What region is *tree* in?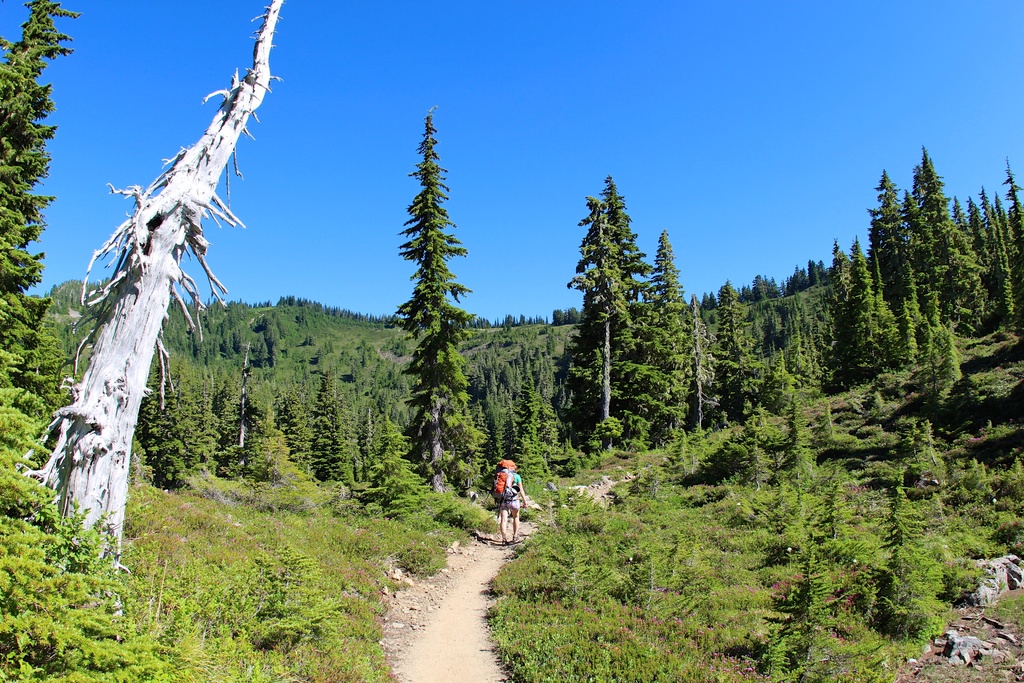
box(897, 297, 924, 373).
